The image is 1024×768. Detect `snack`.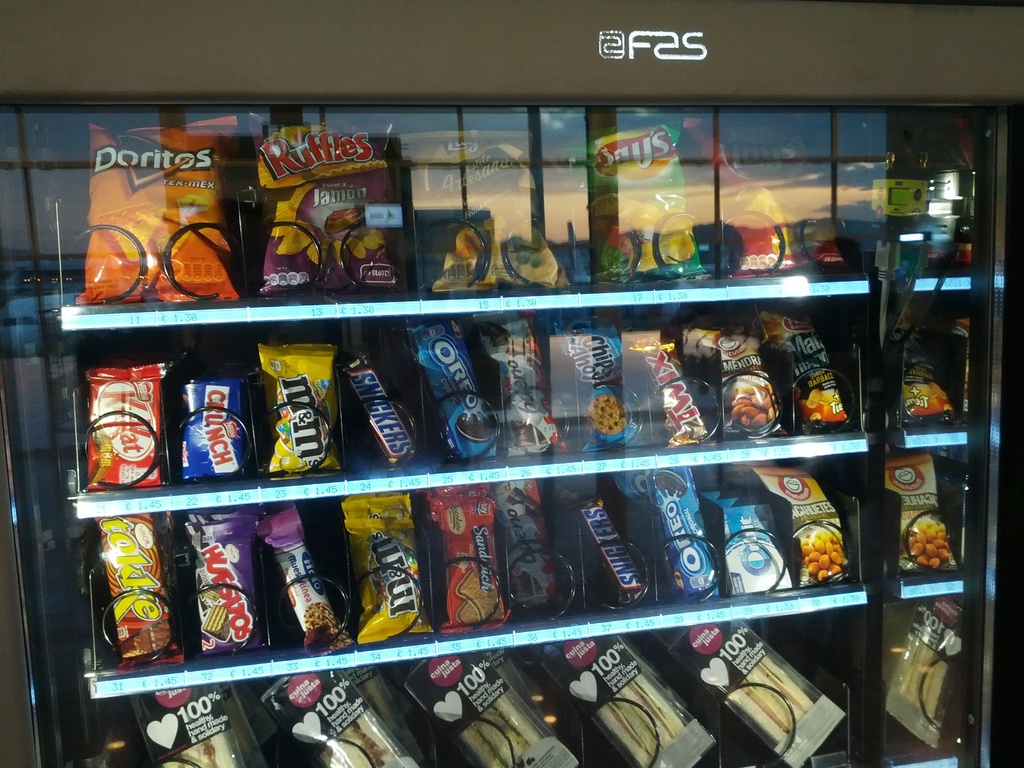
Detection: box=[753, 318, 852, 437].
